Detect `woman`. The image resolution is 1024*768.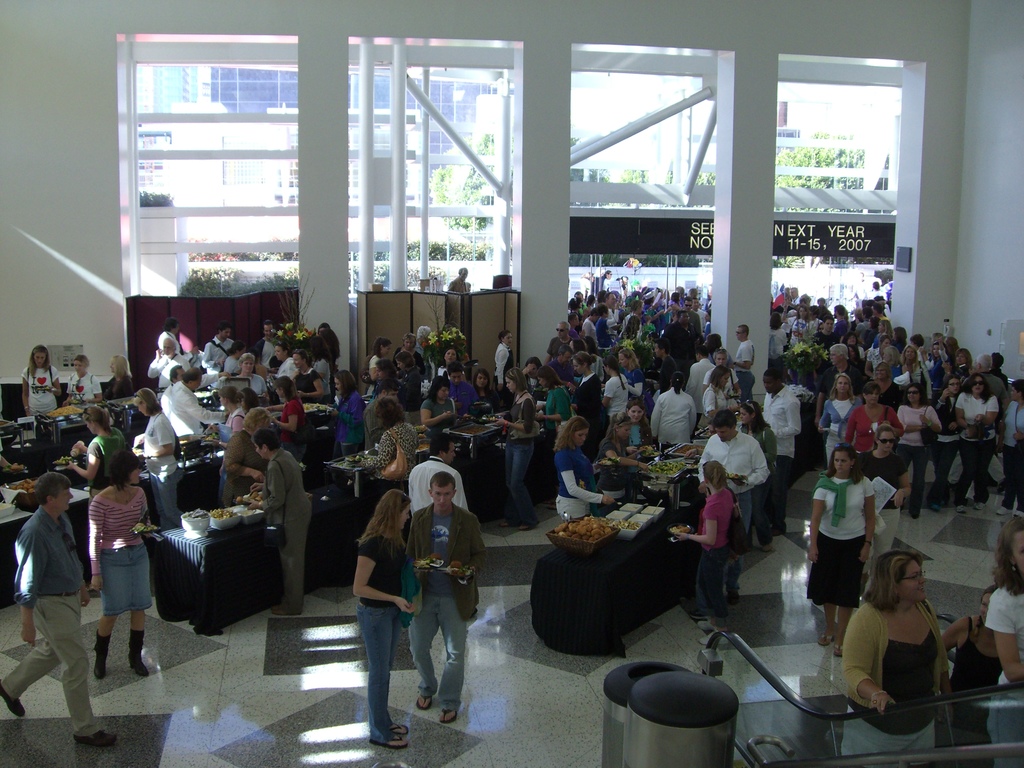
locate(245, 353, 266, 400).
